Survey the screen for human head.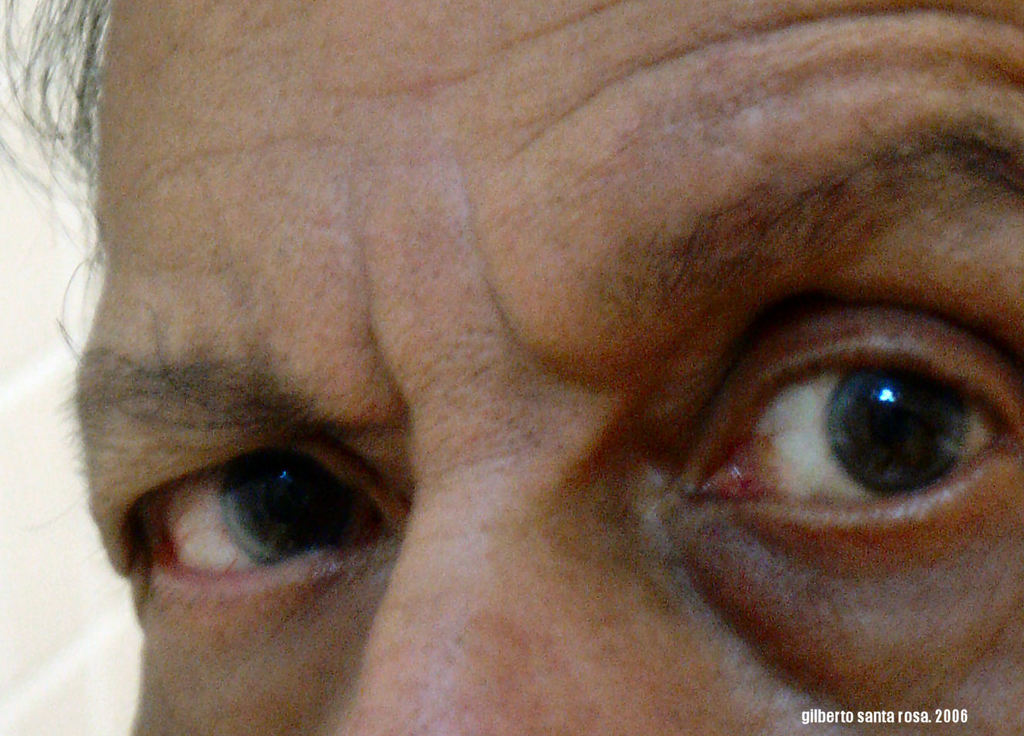
Survey found: 147, 0, 1014, 735.
